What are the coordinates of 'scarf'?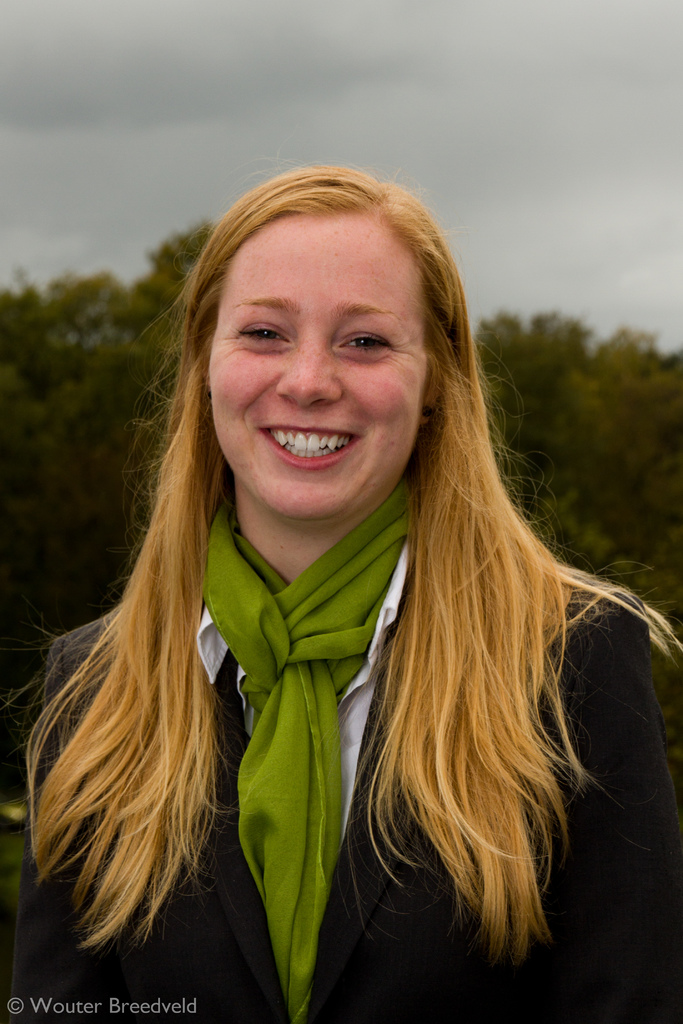
193, 463, 414, 1023.
